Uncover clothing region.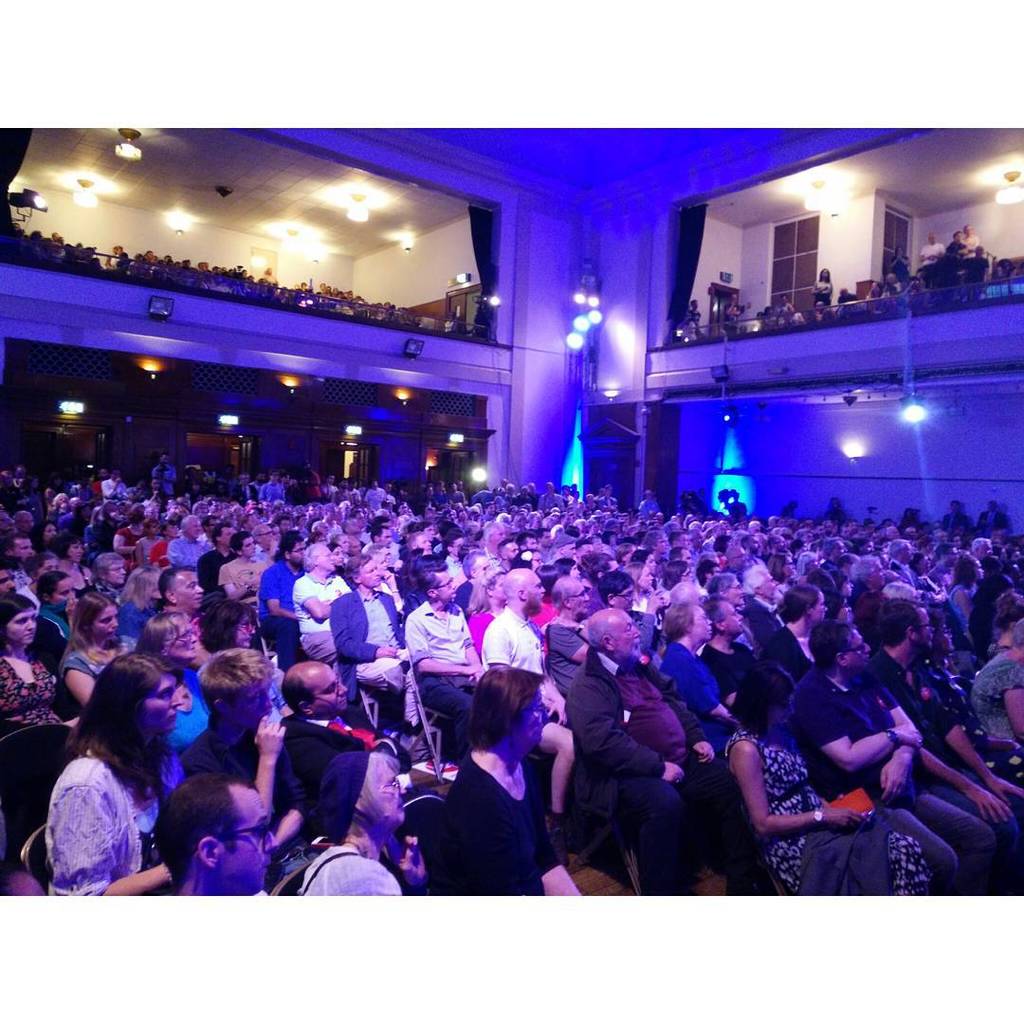
Uncovered: bbox(323, 583, 405, 665).
